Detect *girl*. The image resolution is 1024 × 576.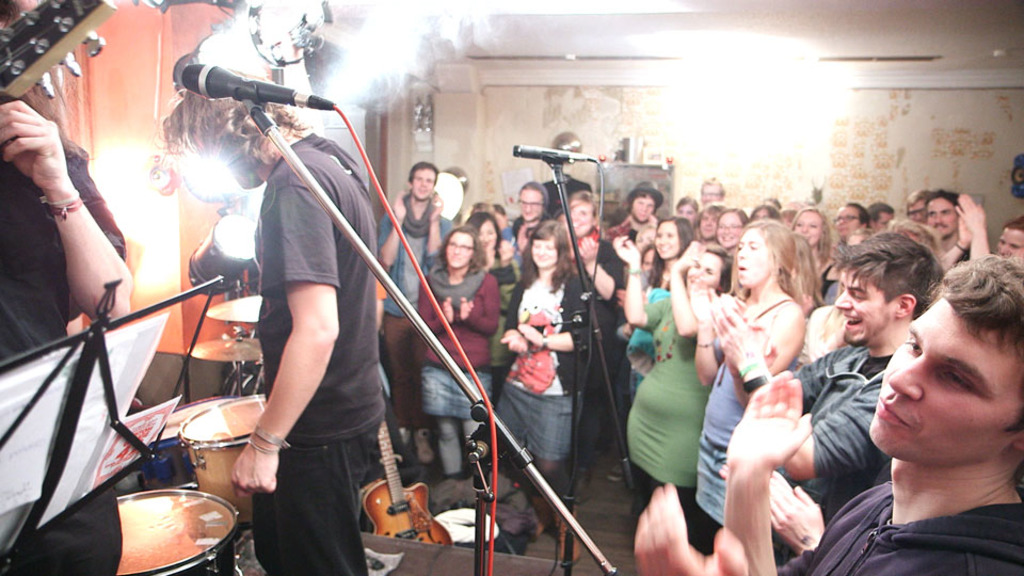
locate(866, 204, 898, 233).
